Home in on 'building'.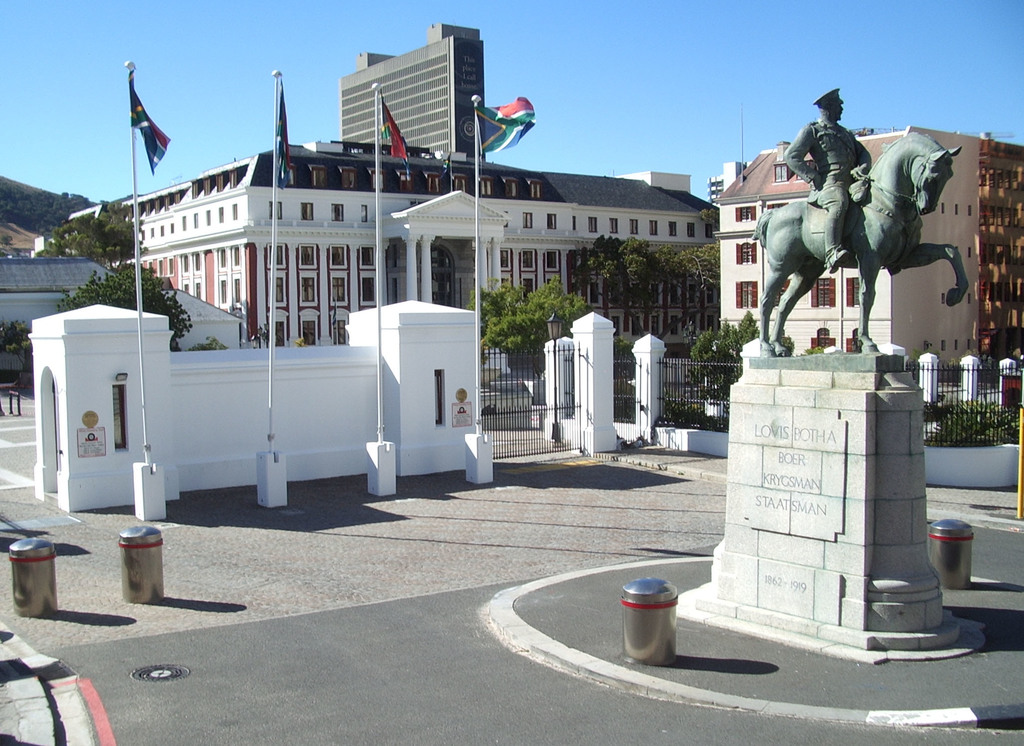
Homed in at x1=705, y1=125, x2=1023, y2=381.
